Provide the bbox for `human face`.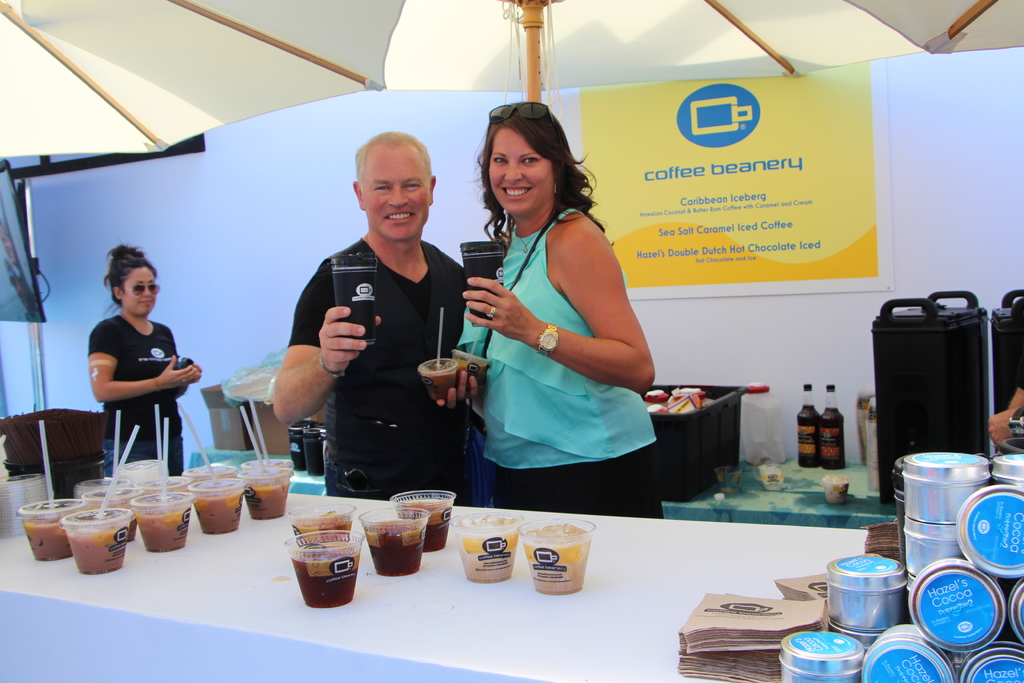
(120, 265, 157, 315).
